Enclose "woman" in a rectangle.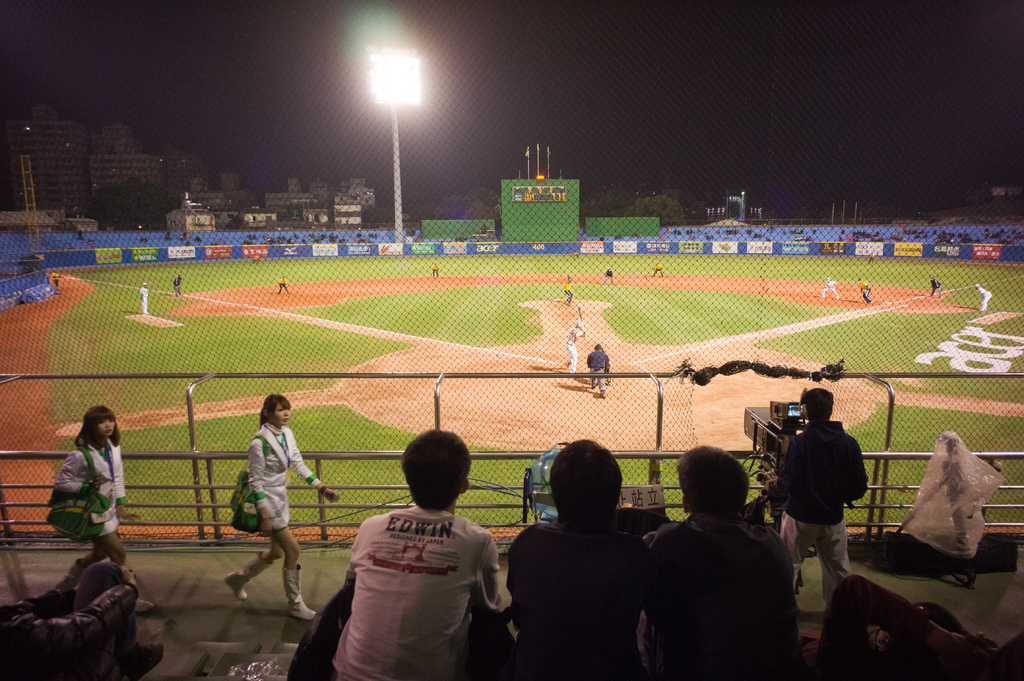
select_region(38, 410, 132, 598).
